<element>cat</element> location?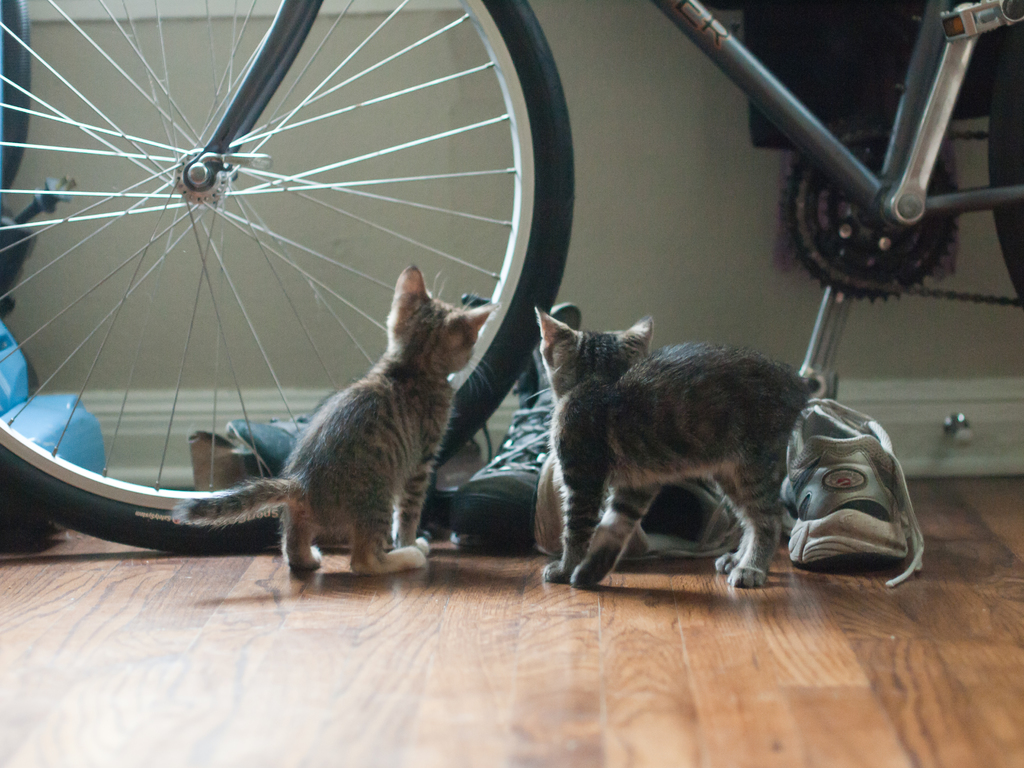
[left=534, top=307, right=826, bottom=593]
